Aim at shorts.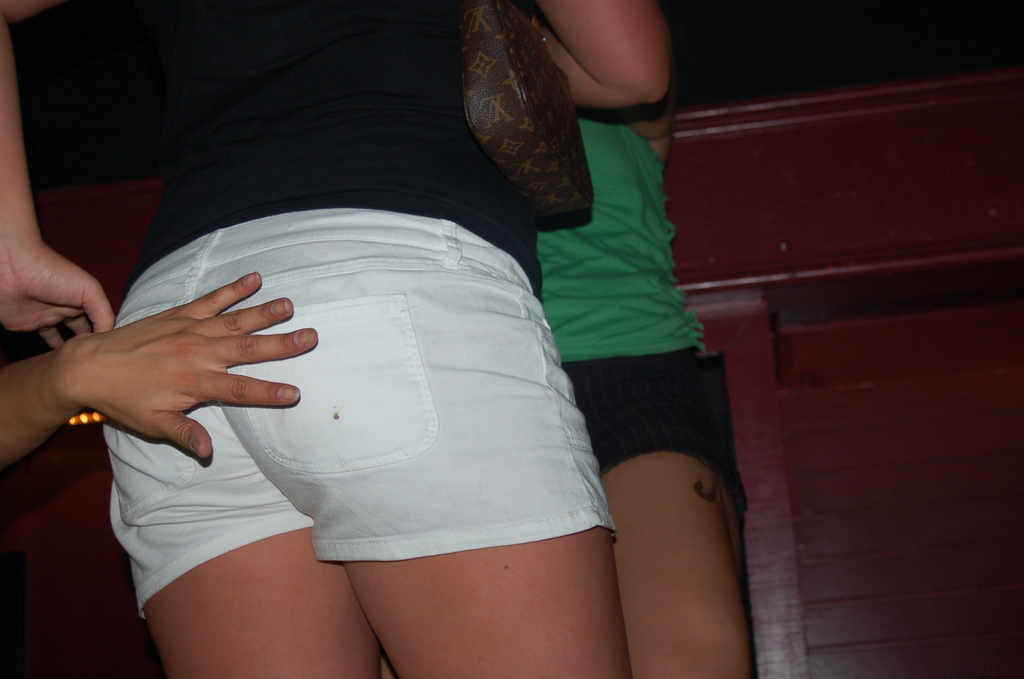
Aimed at 570 352 720 484.
